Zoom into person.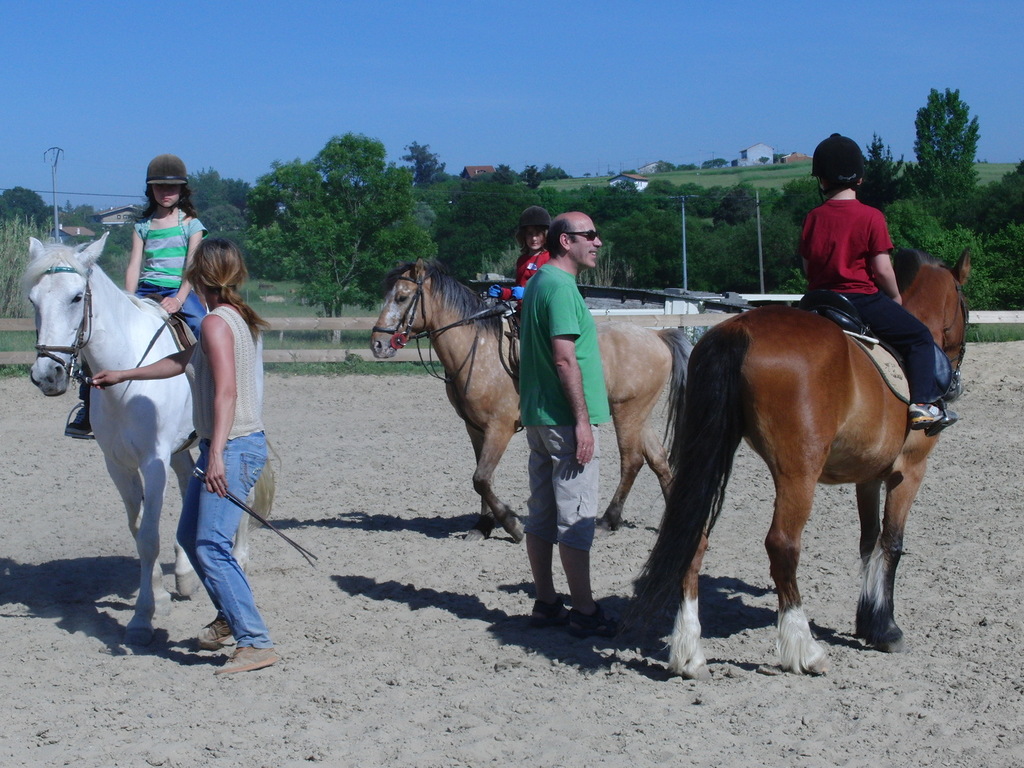
Zoom target: bbox(516, 211, 632, 636).
